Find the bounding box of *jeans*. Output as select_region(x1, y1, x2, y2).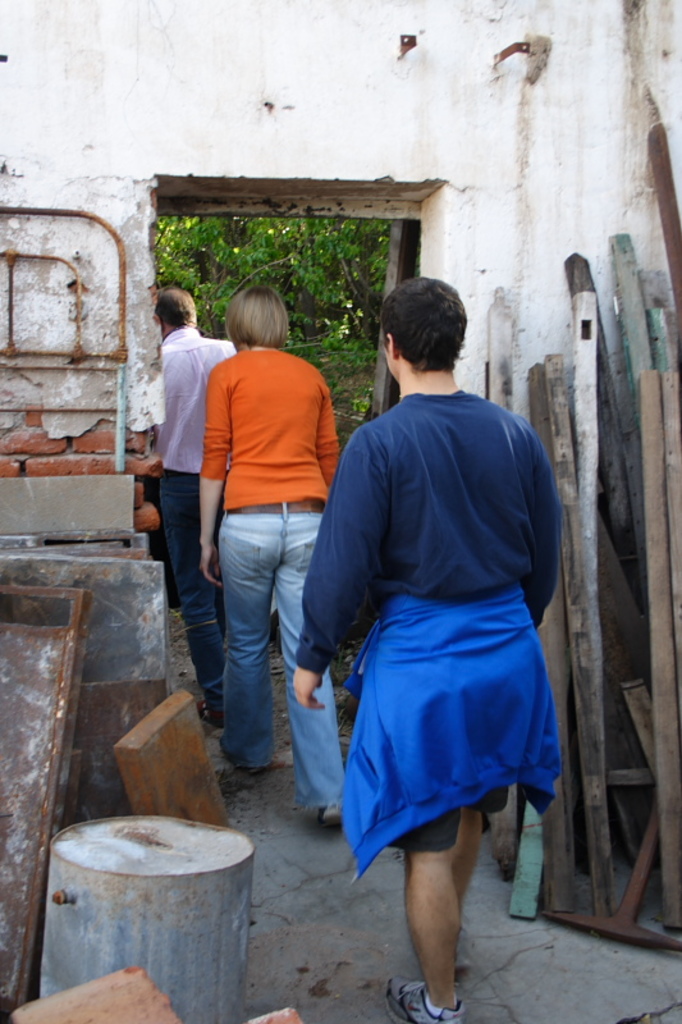
select_region(173, 474, 348, 801).
